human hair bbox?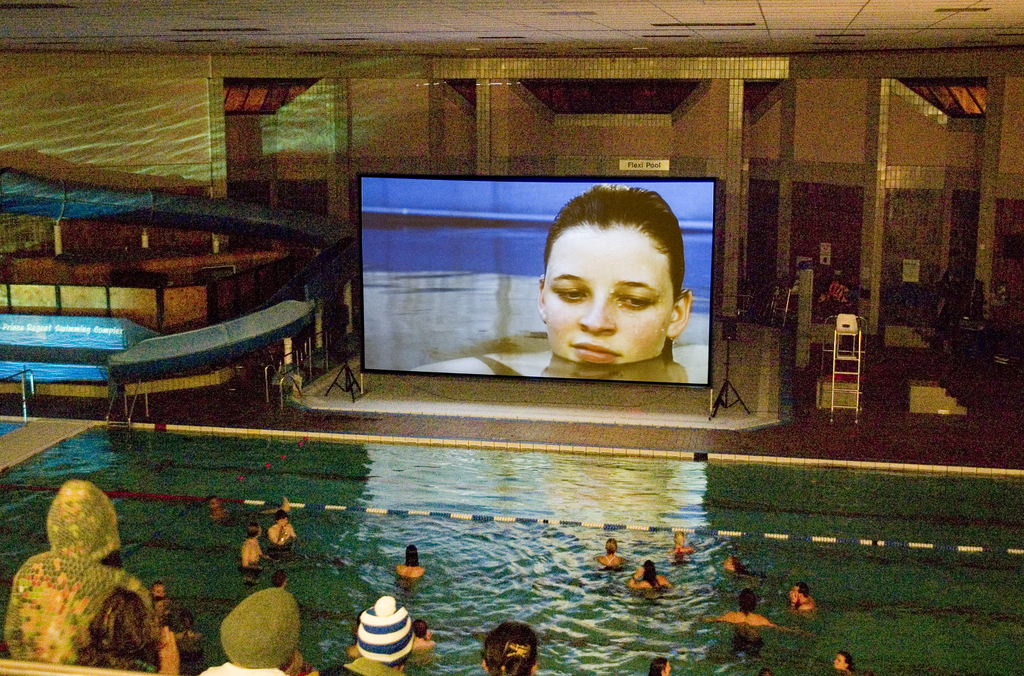
600, 538, 614, 558
